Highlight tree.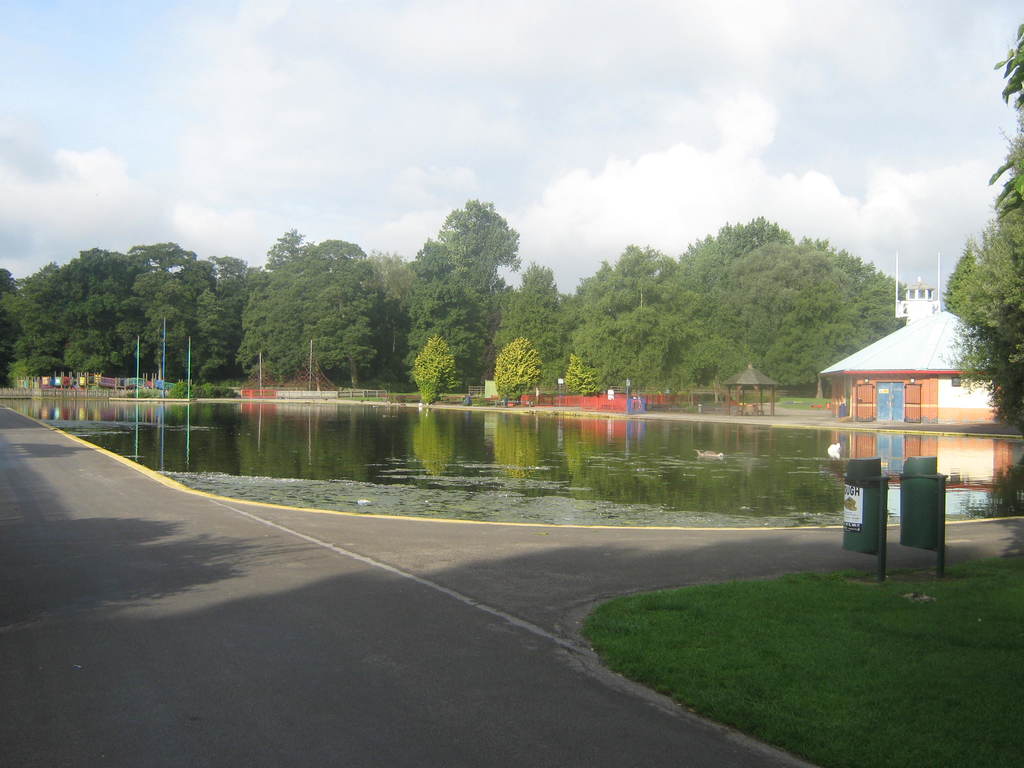
Highlighted region: {"x1": 938, "y1": 26, "x2": 1023, "y2": 422}.
